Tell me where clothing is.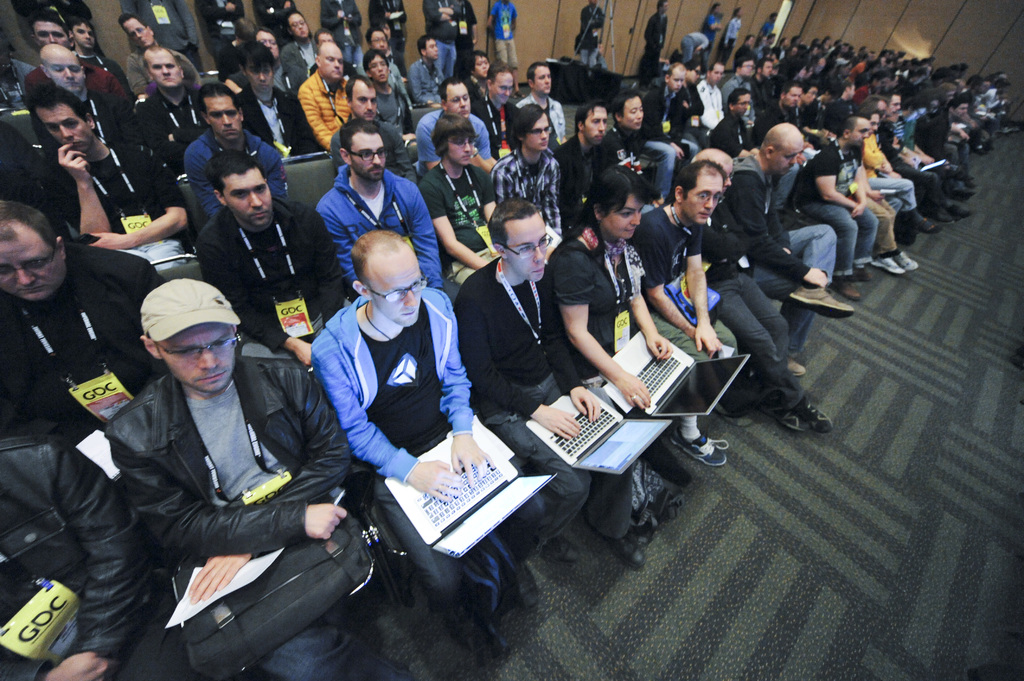
clothing is at x1=554, y1=127, x2=600, y2=227.
